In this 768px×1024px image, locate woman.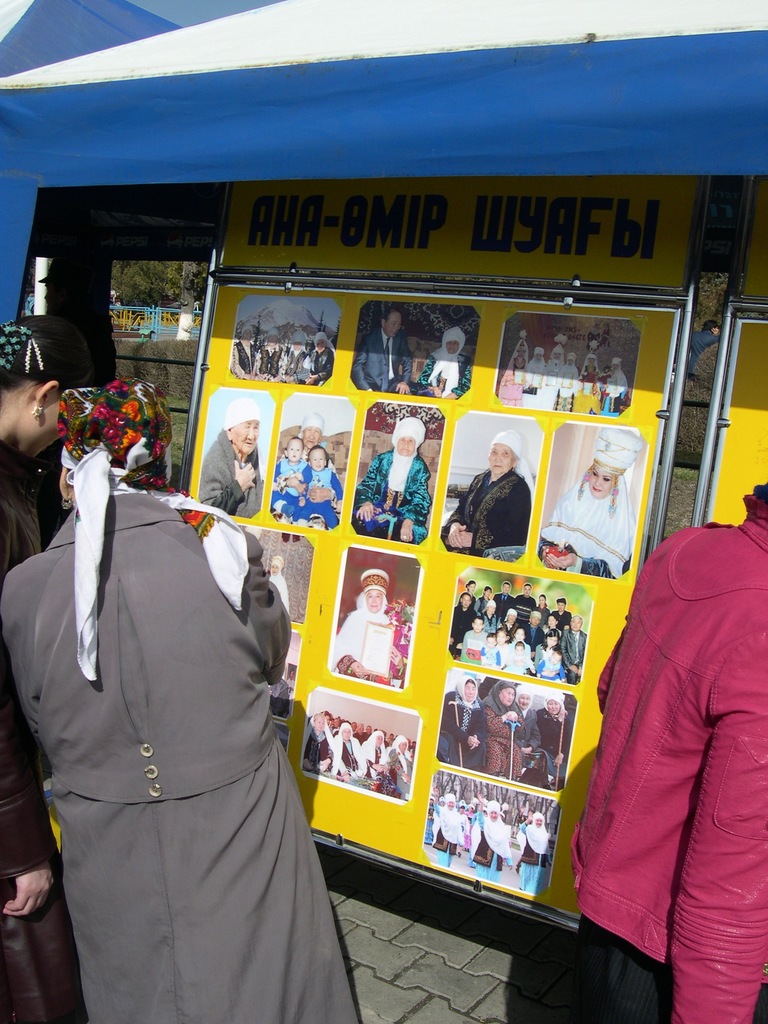
Bounding box: BBox(268, 563, 289, 615).
